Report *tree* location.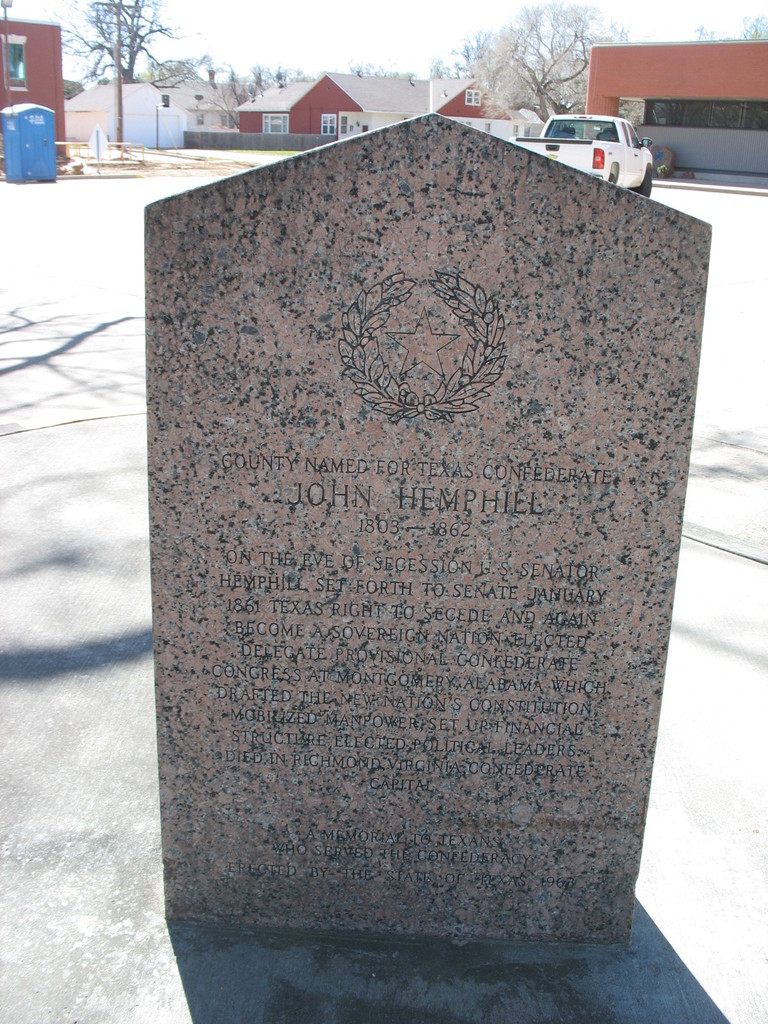
Report: (432, 60, 446, 75).
